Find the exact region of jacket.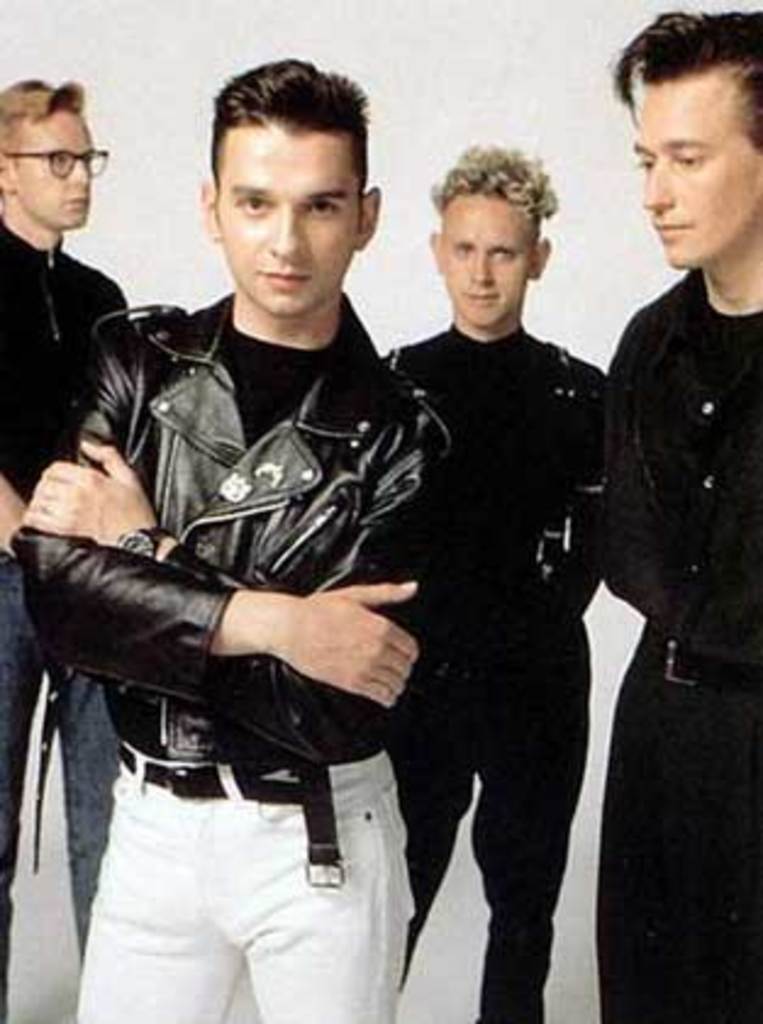
Exact region: locate(24, 229, 480, 817).
